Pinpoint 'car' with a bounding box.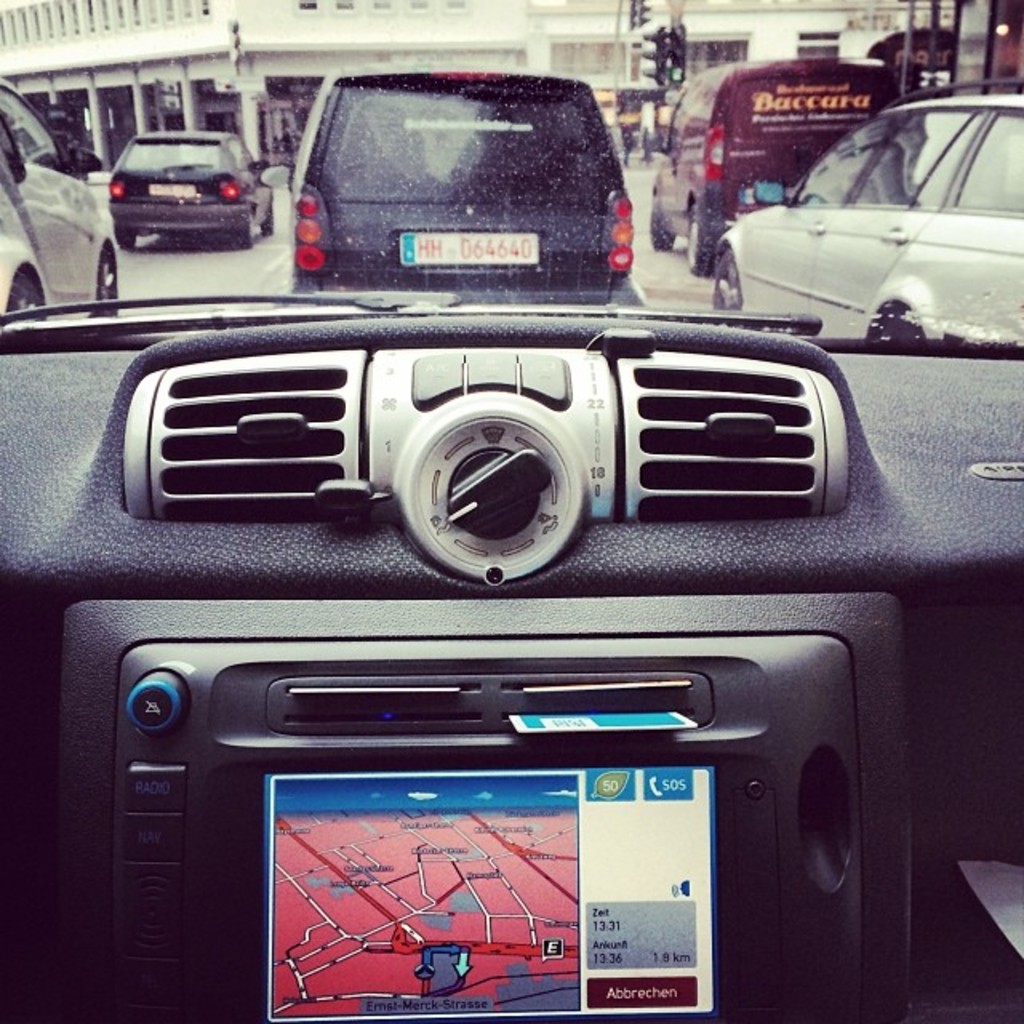
{"left": 0, "top": 0, "right": 1022, "bottom": 1022}.
